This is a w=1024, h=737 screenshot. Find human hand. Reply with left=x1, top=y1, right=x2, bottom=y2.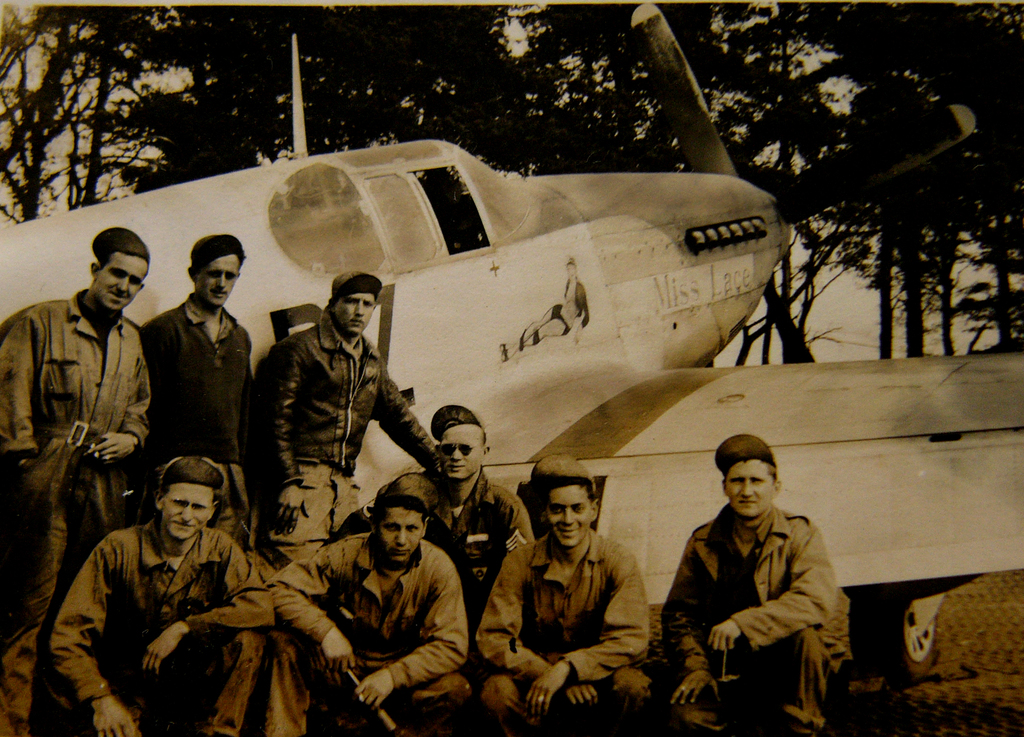
left=353, top=667, right=399, bottom=715.
